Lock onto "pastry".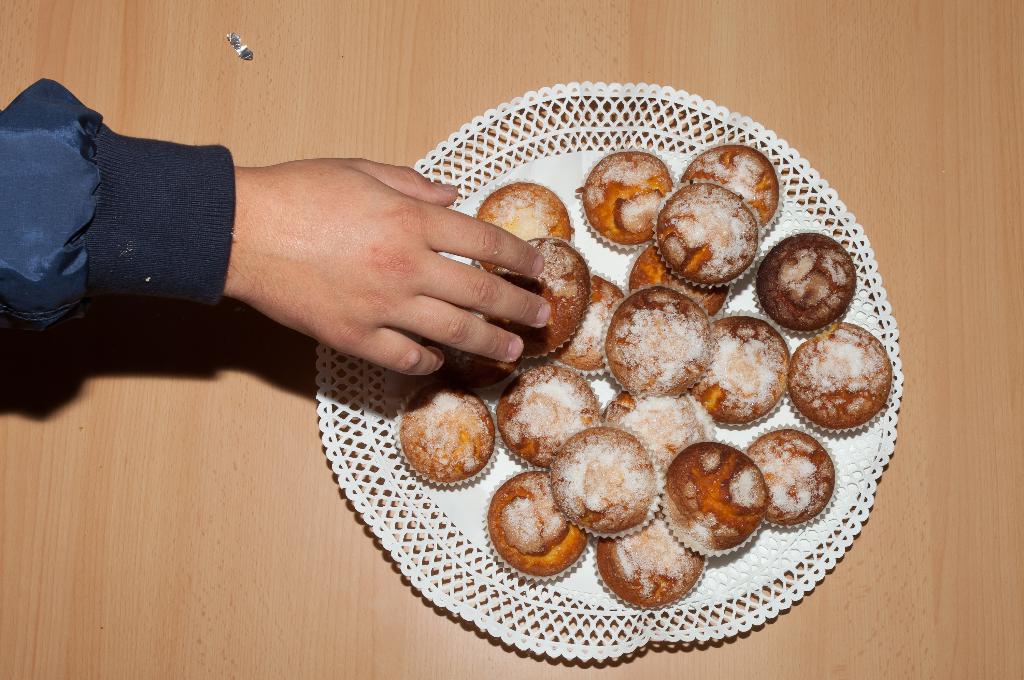
Locked: 601/389/702/476.
